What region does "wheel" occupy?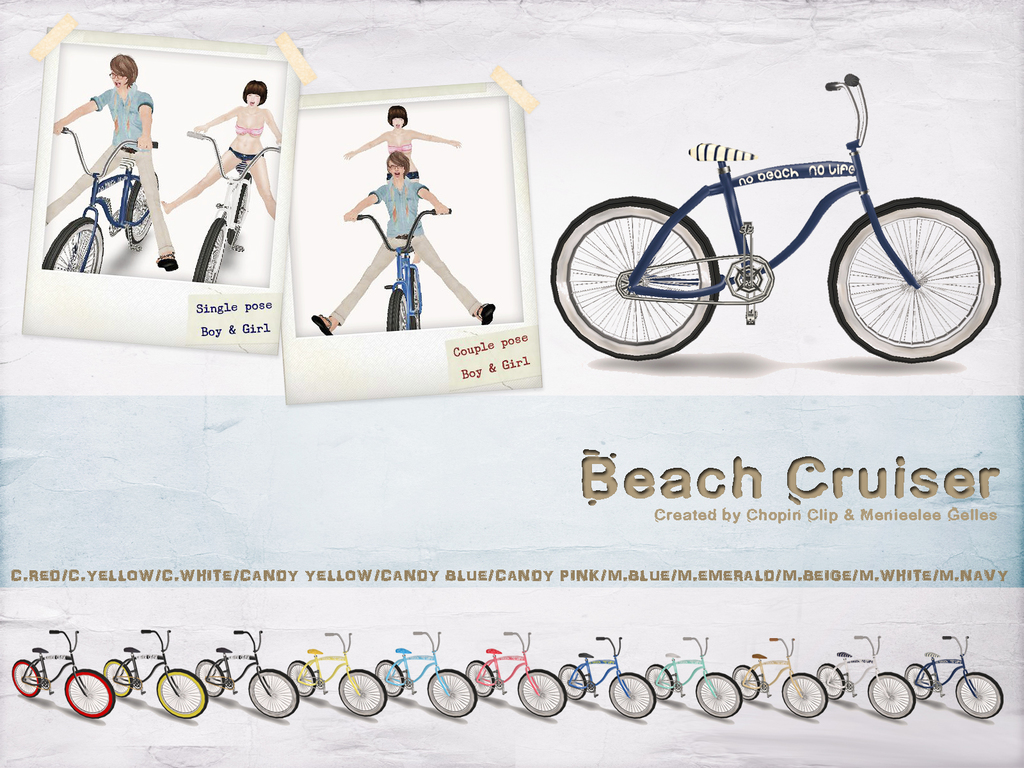
bbox(60, 665, 115, 721).
